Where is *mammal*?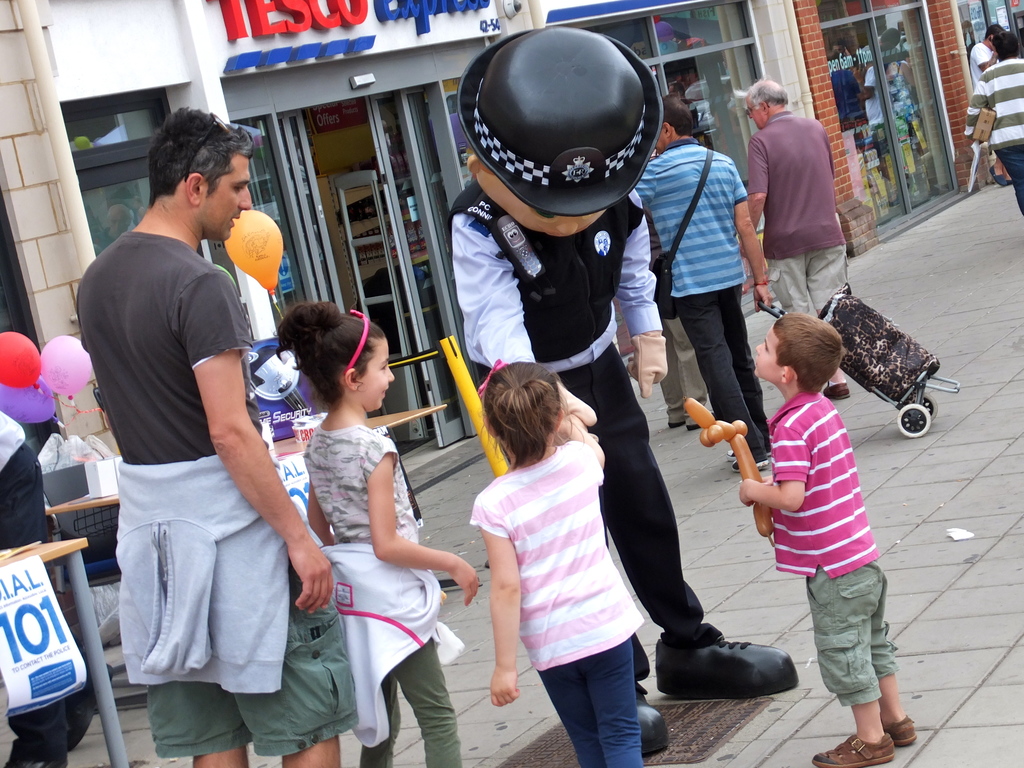
738:314:919:767.
